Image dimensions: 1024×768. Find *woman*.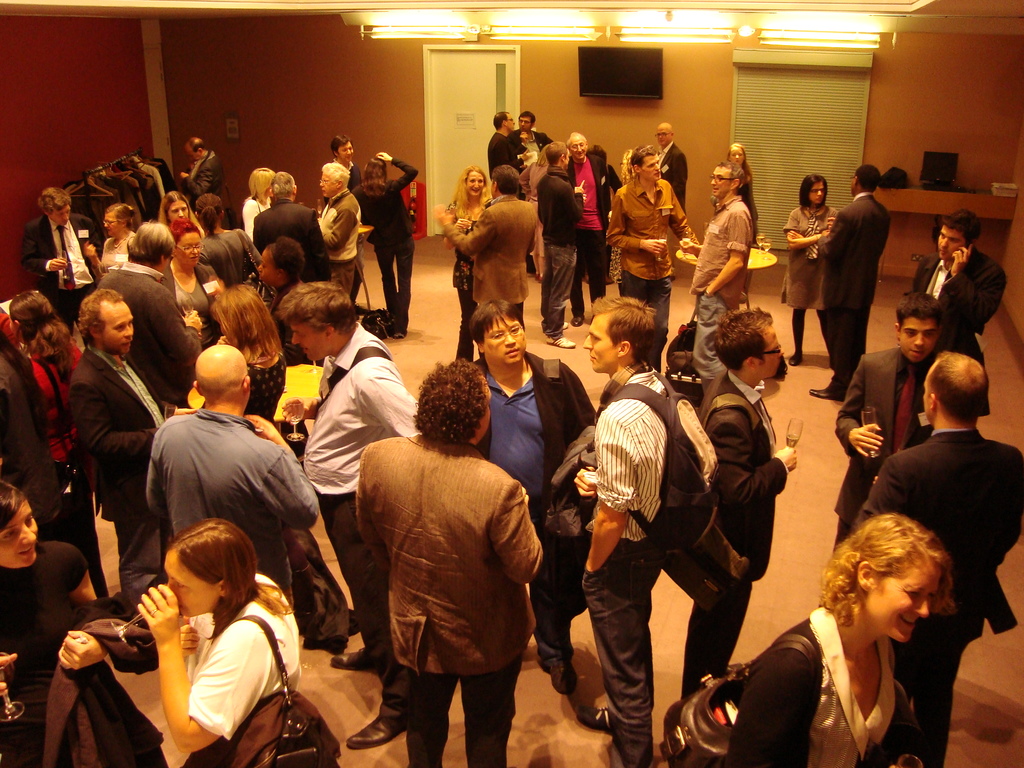
(730, 513, 959, 767).
